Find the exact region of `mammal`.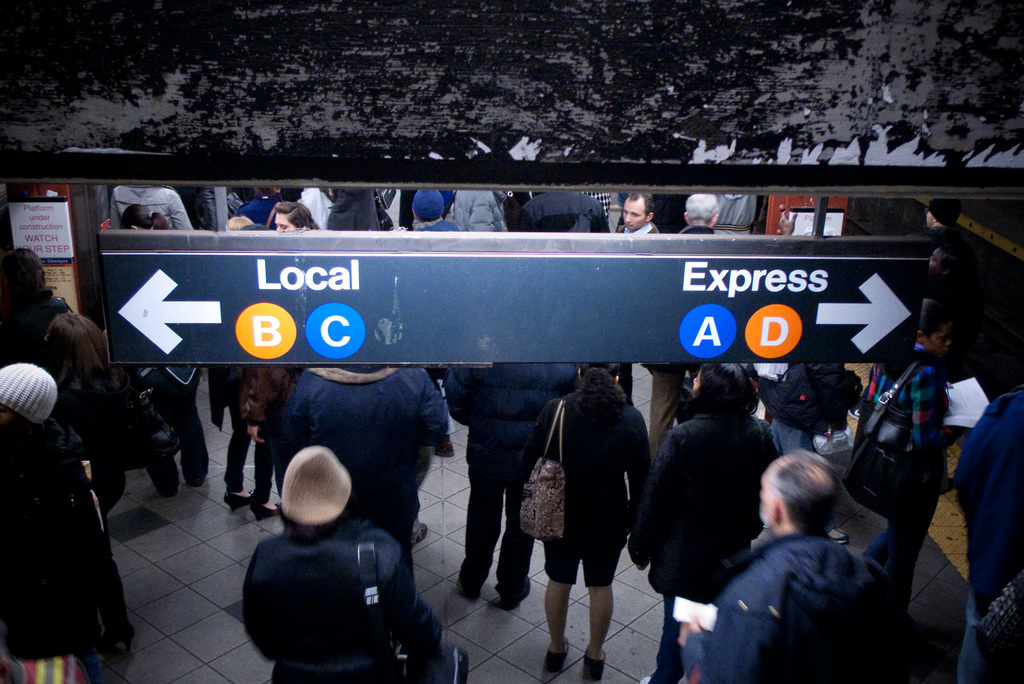
Exact region: box(611, 184, 662, 409).
